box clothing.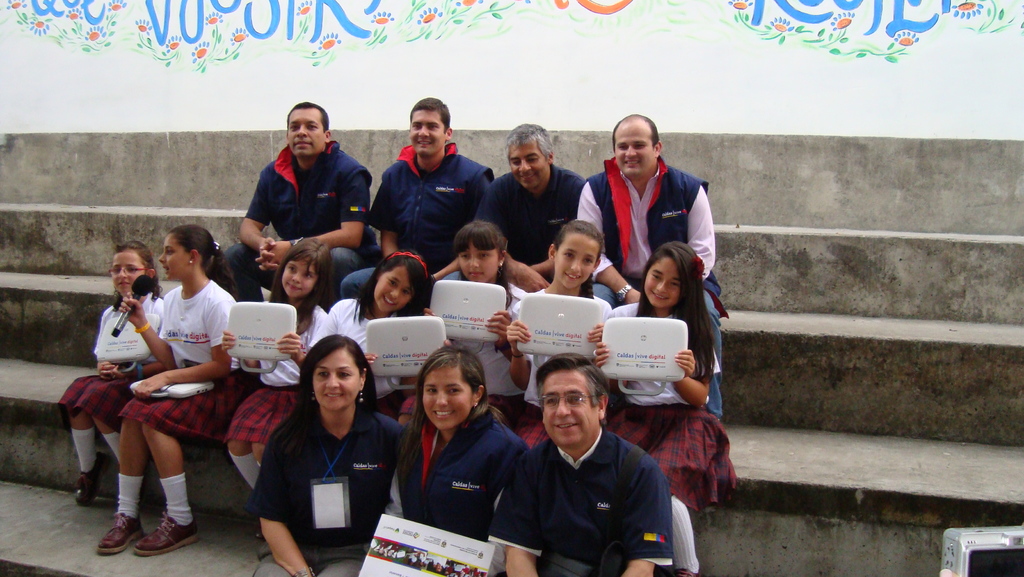
484,425,672,576.
